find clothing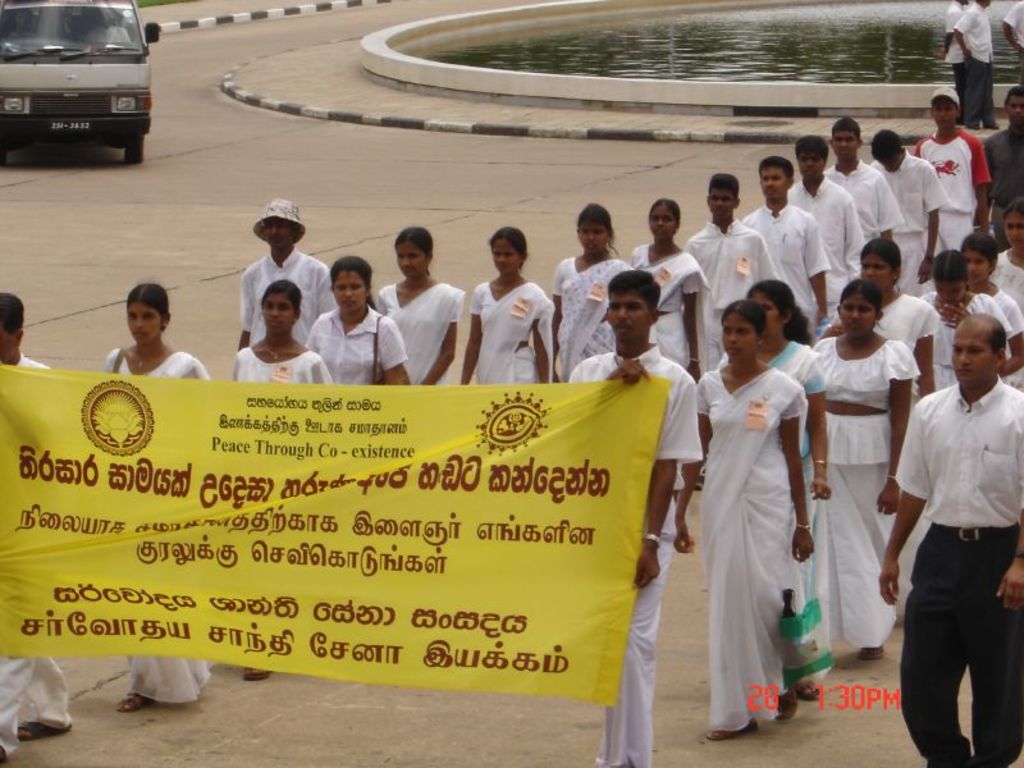
bbox=(552, 259, 632, 381)
